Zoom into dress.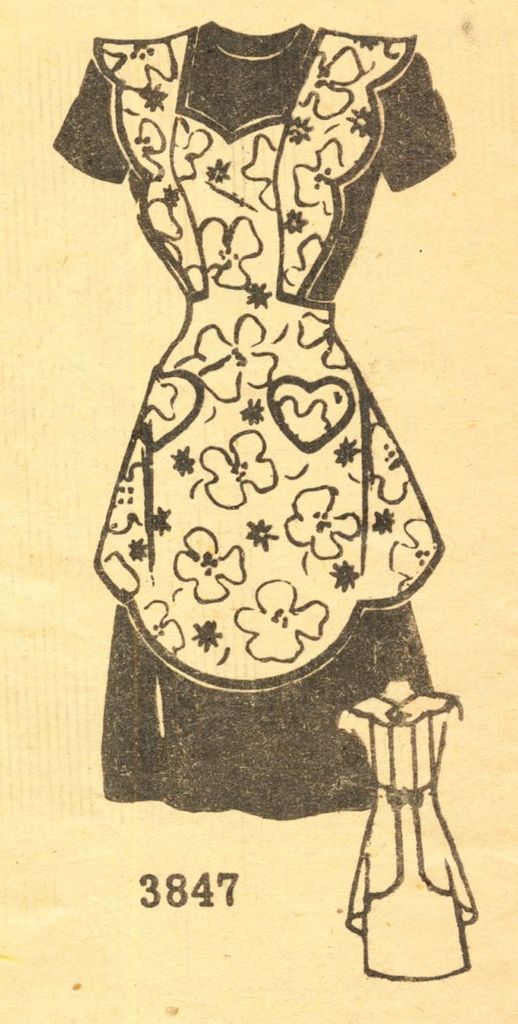
Zoom target: rect(43, 22, 452, 822).
